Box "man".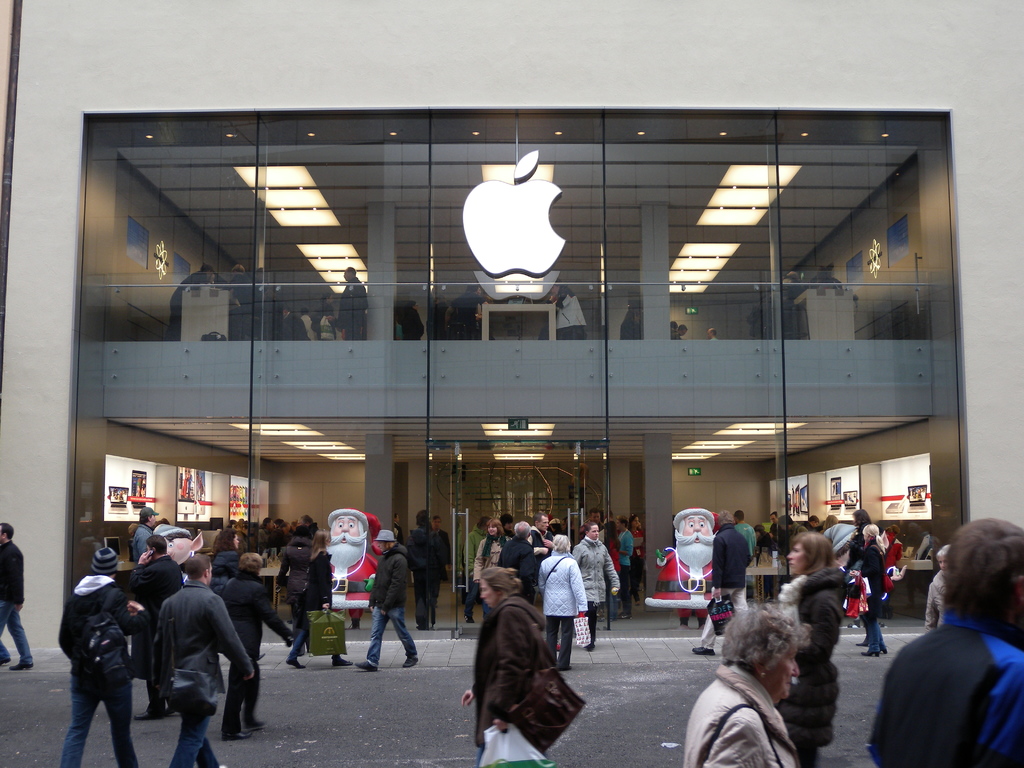
crop(326, 507, 385, 628).
